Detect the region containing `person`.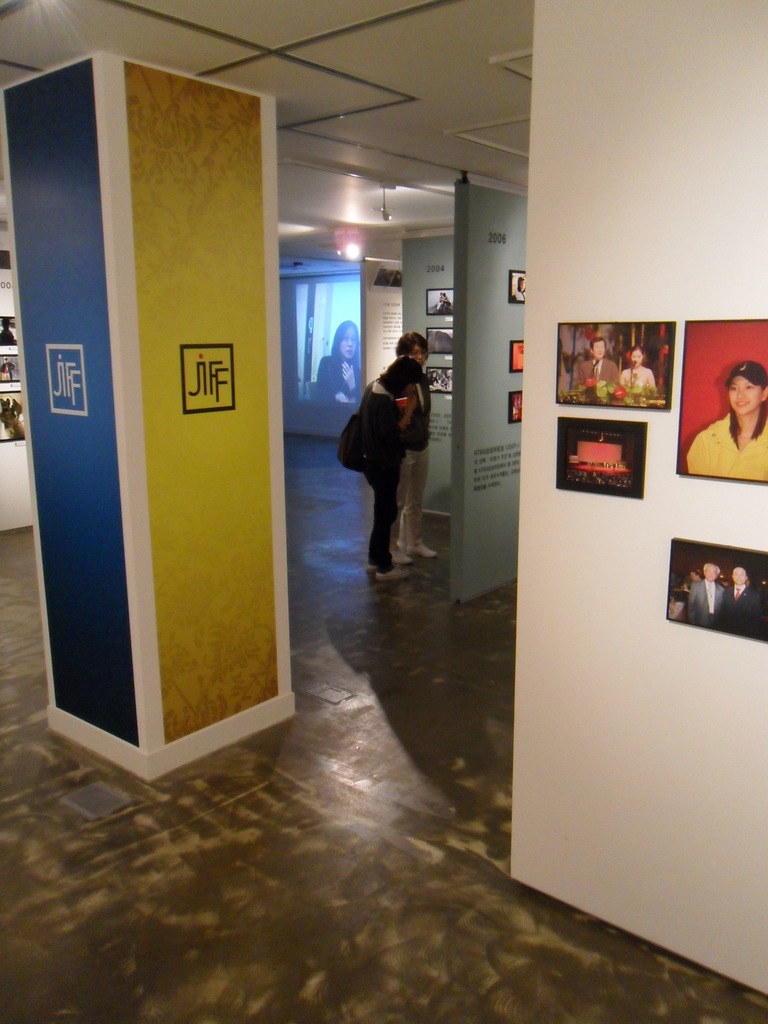
box=[716, 557, 766, 648].
